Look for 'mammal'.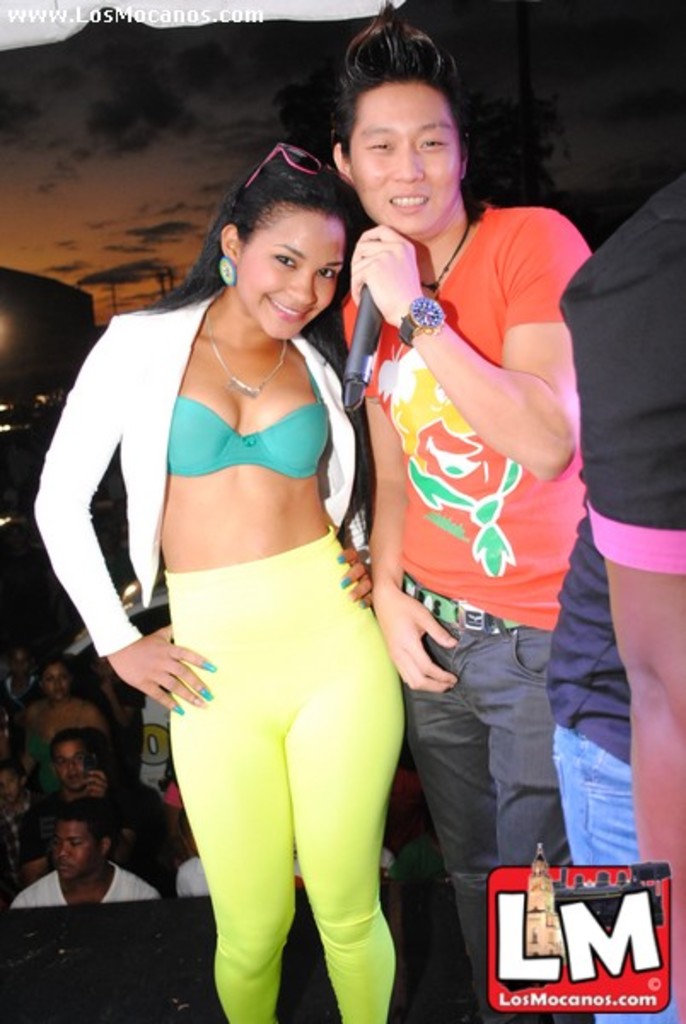
Found: x1=26, y1=657, x2=108, y2=741.
